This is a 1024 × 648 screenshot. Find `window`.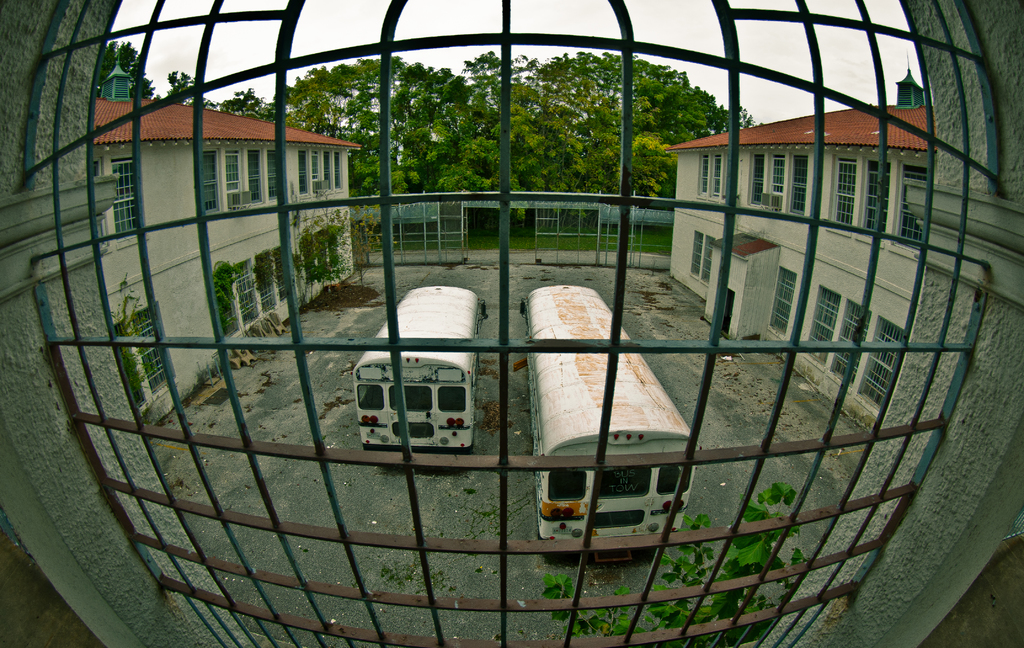
Bounding box: <bbox>835, 159, 928, 240</bbox>.
